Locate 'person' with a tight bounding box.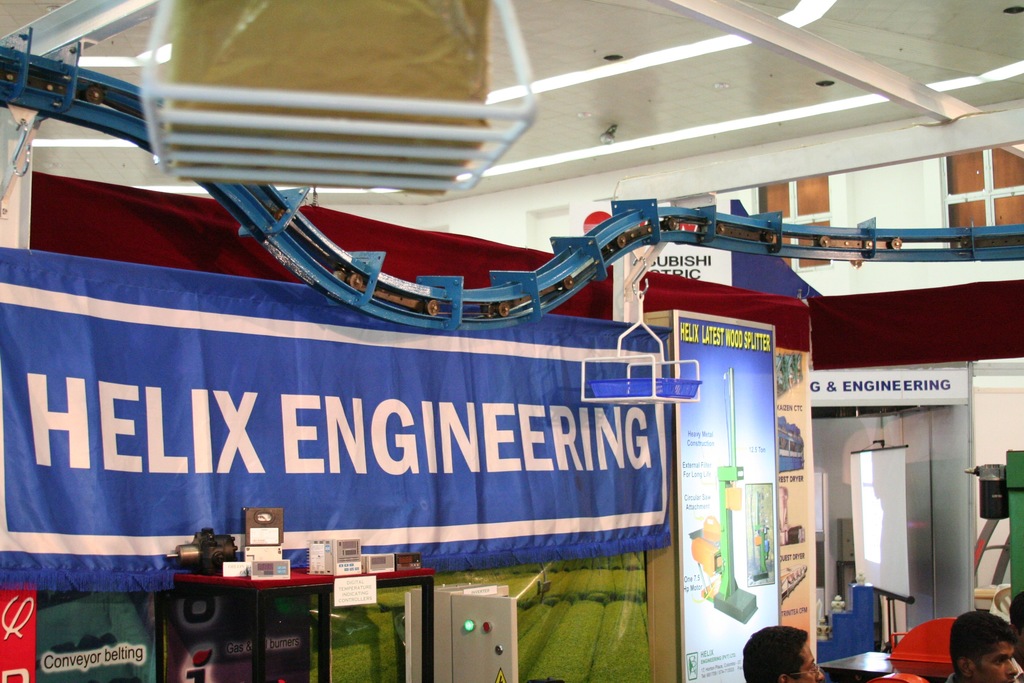
BBox(739, 623, 828, 682).
